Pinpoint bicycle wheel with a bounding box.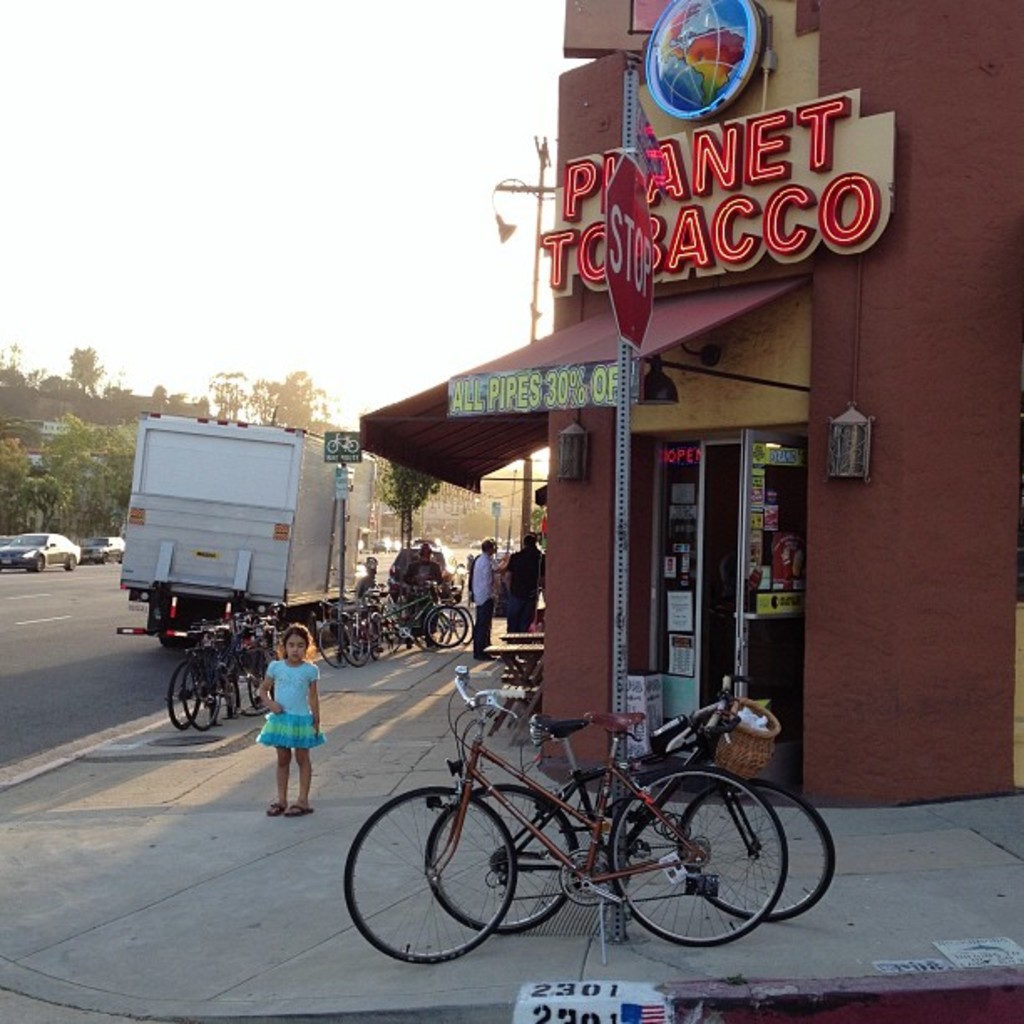
x1=425, y1=604, x2=458, y2=653.
